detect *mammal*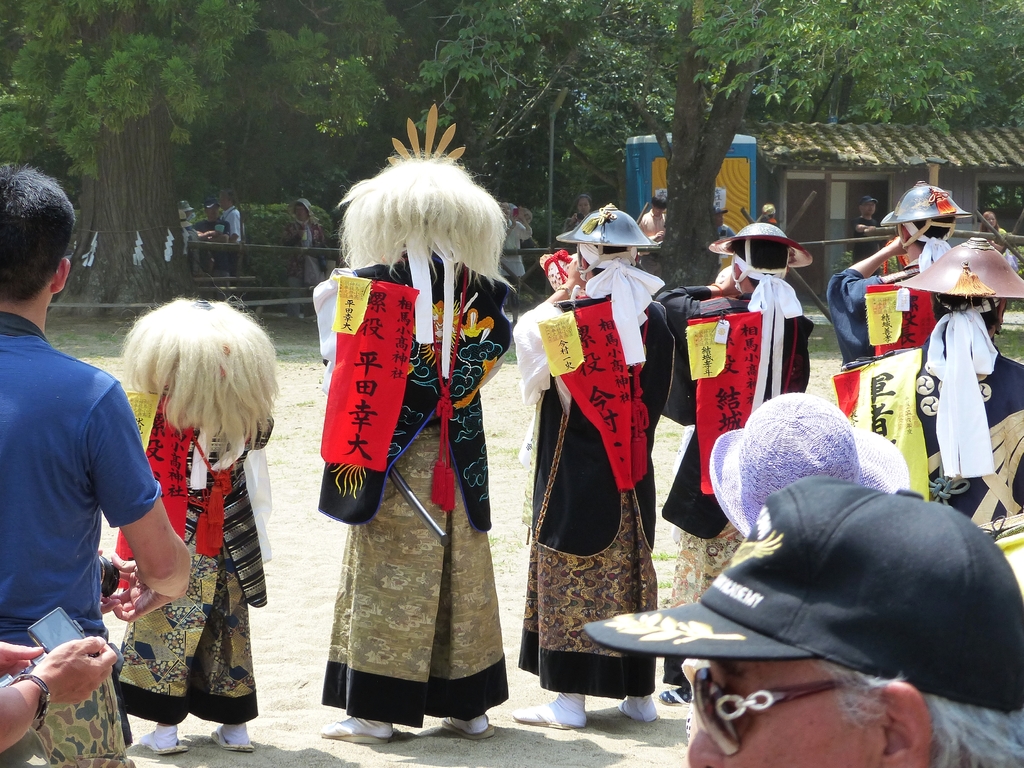
bbox(219, 193, 247, 269)
